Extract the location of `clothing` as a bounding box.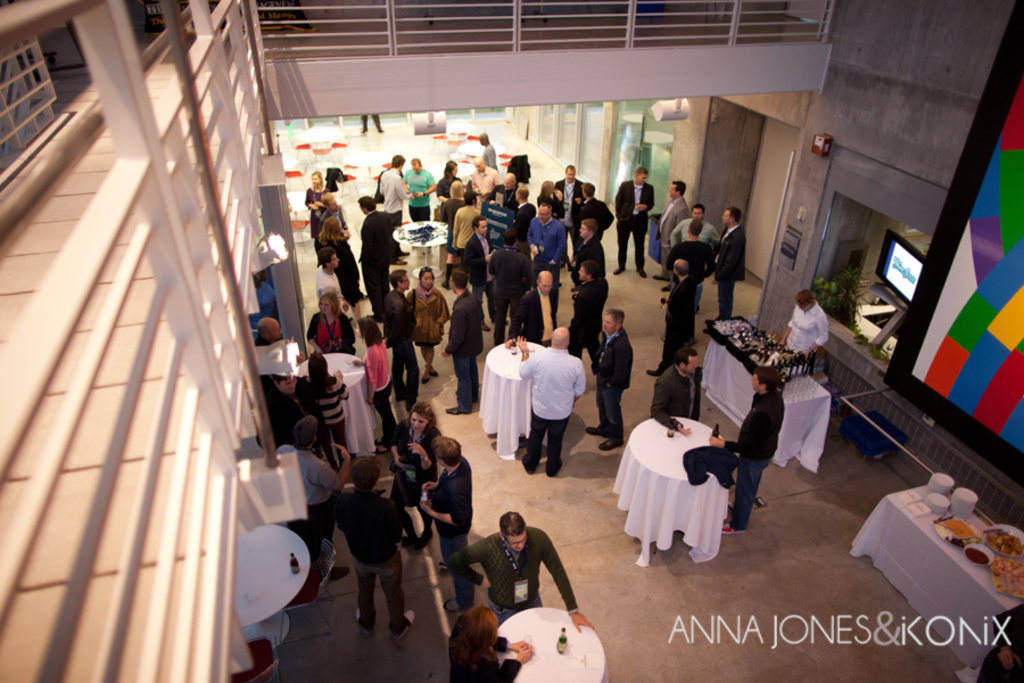
x1=456 y1=206 x2=479 y2=252.
